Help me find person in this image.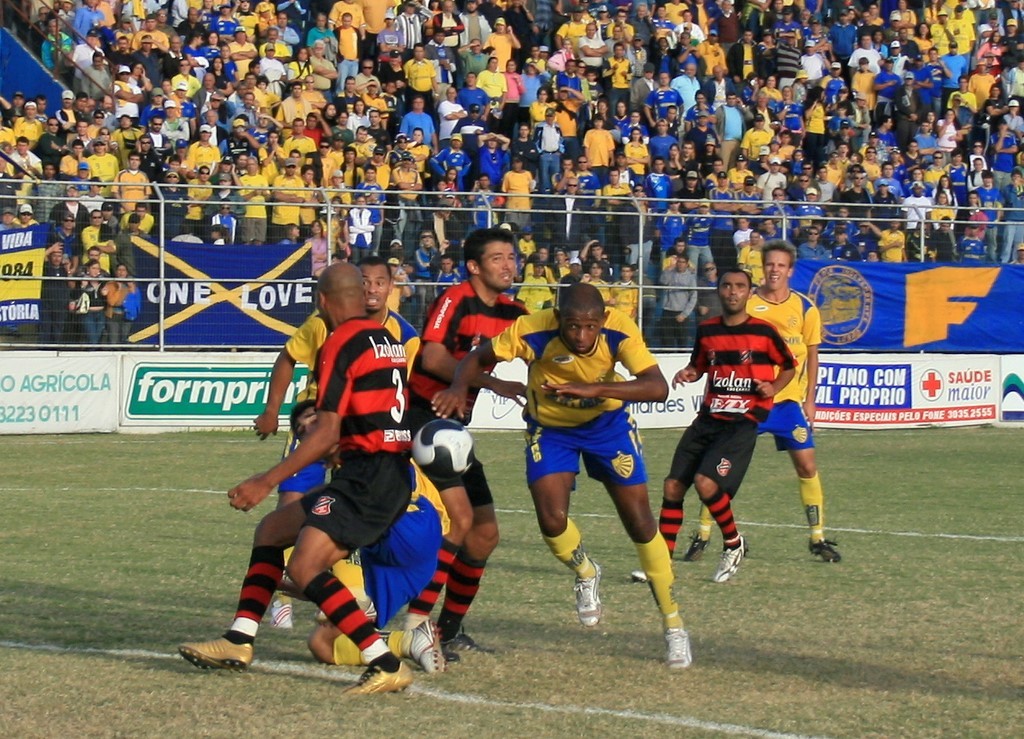
Found it: pyautogui.locateOnScreen(675, 235, 839, 566).
